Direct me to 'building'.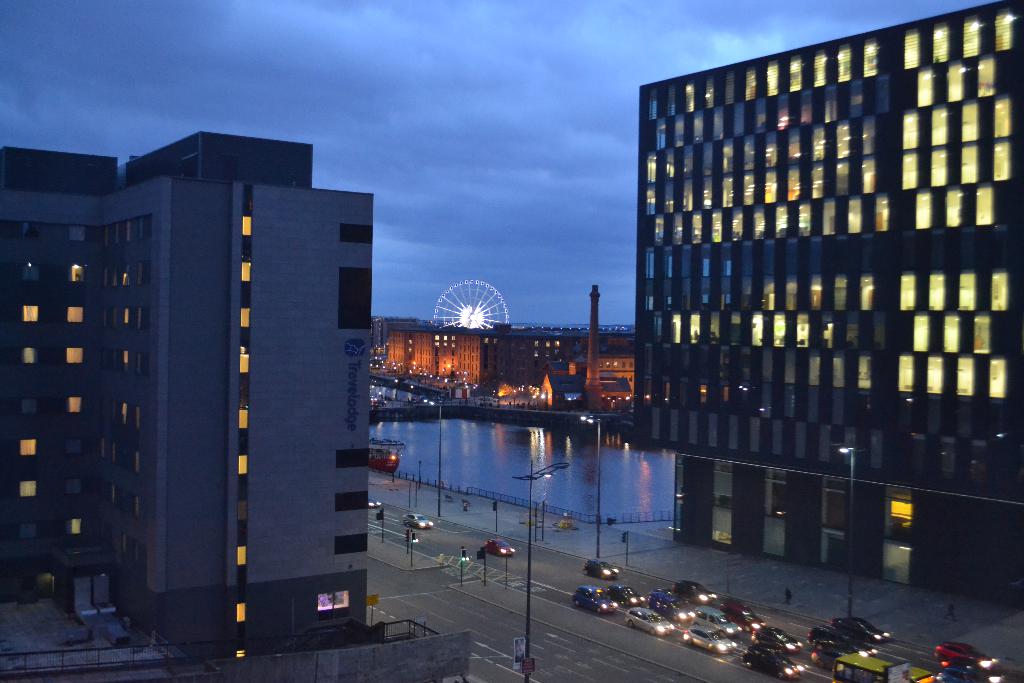
Direction: locate(633, 1, 1020, 614).
